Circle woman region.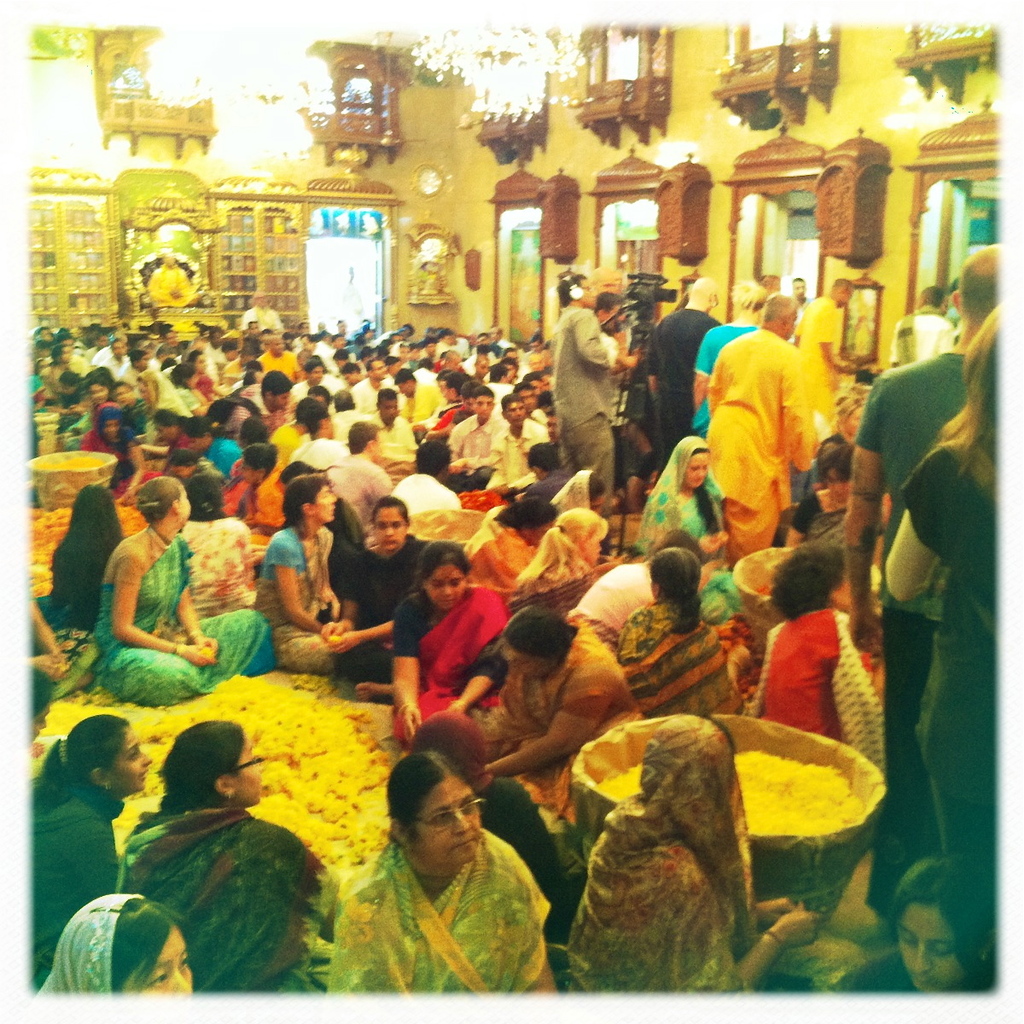
Region: <box>33,716,157,989</box>.
